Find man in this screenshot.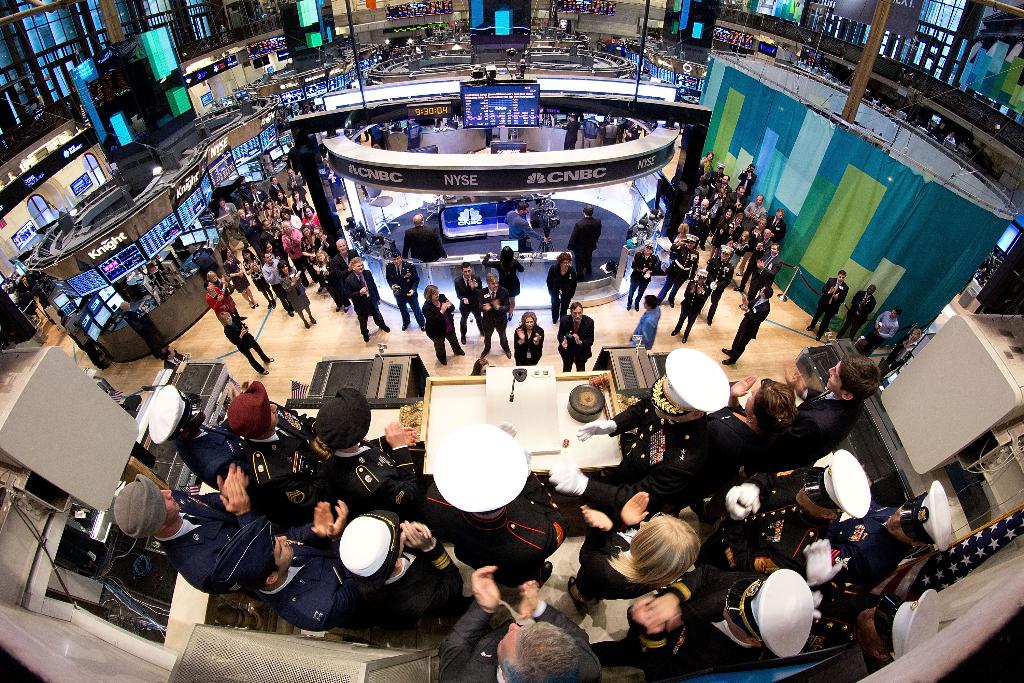
The bounding box for man is box(805, 274, 855, 345).
